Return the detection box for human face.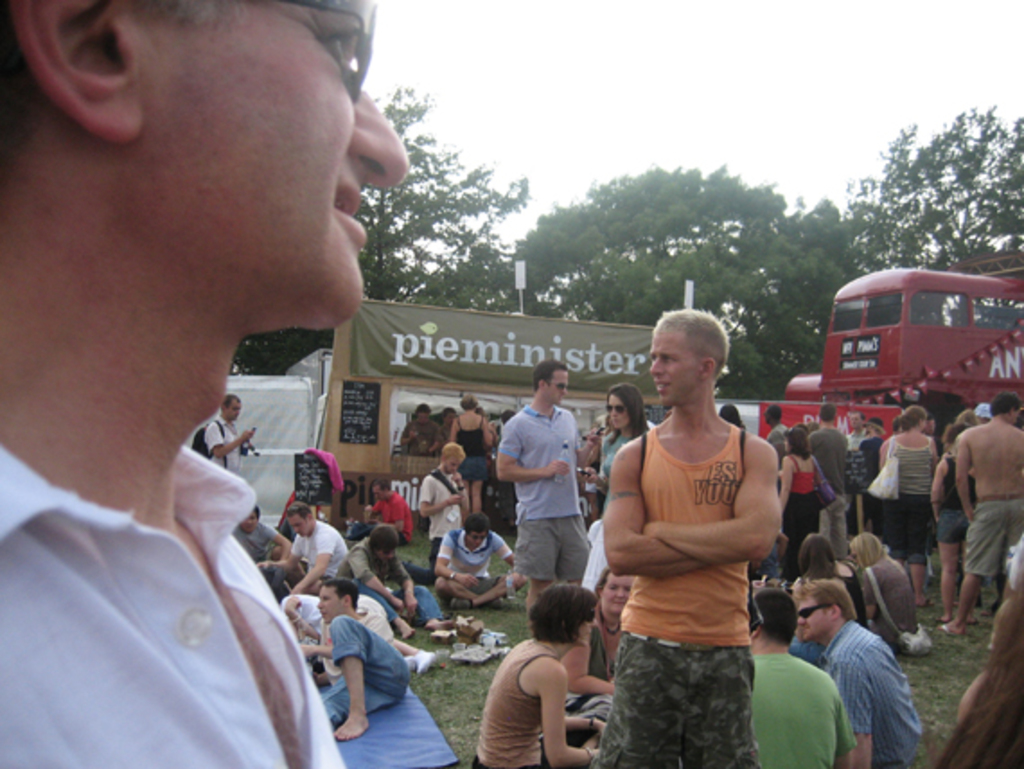
{"left": 796, "top": 597, "right": 826, "bottom": 641}.
